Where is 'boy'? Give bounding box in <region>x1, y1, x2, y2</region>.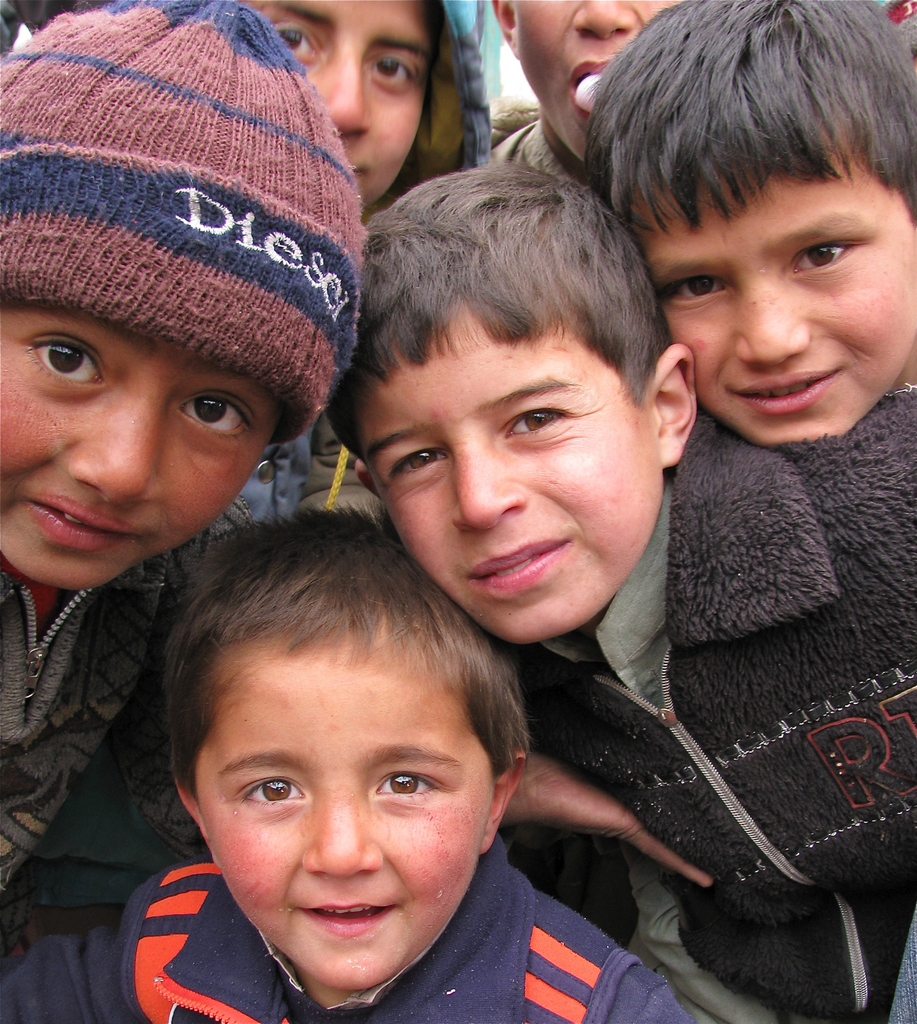
<region>0, 0, 369, 977</region>.
